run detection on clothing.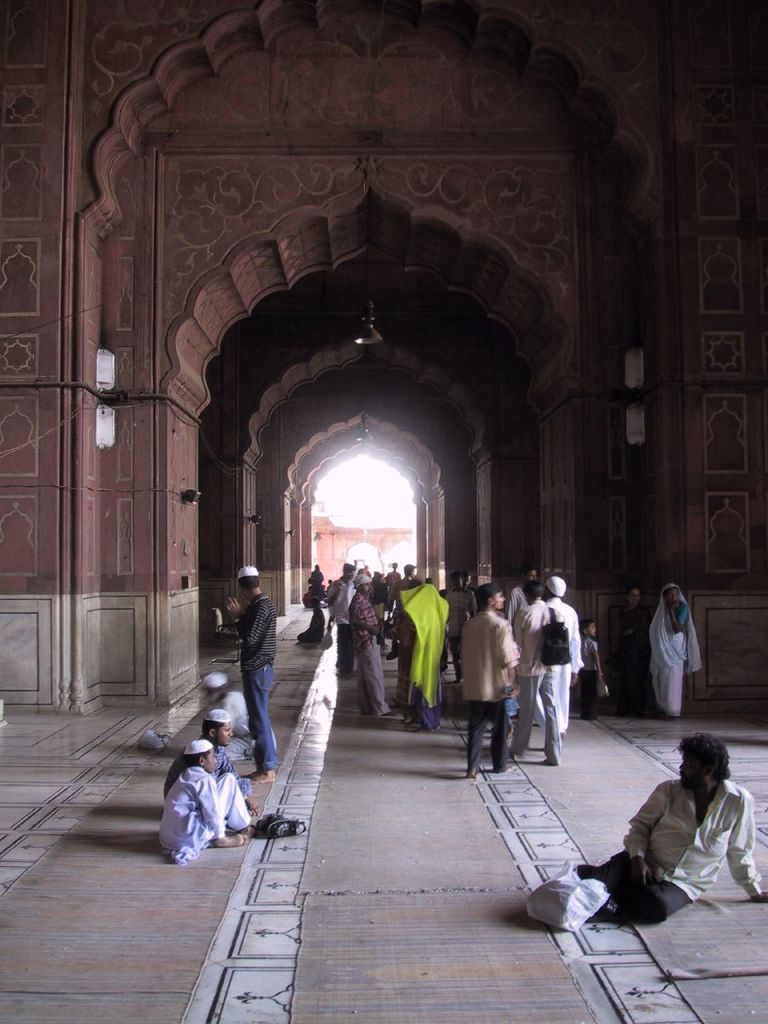
Result: (left=513, top=566, right=598, bottom=771).
